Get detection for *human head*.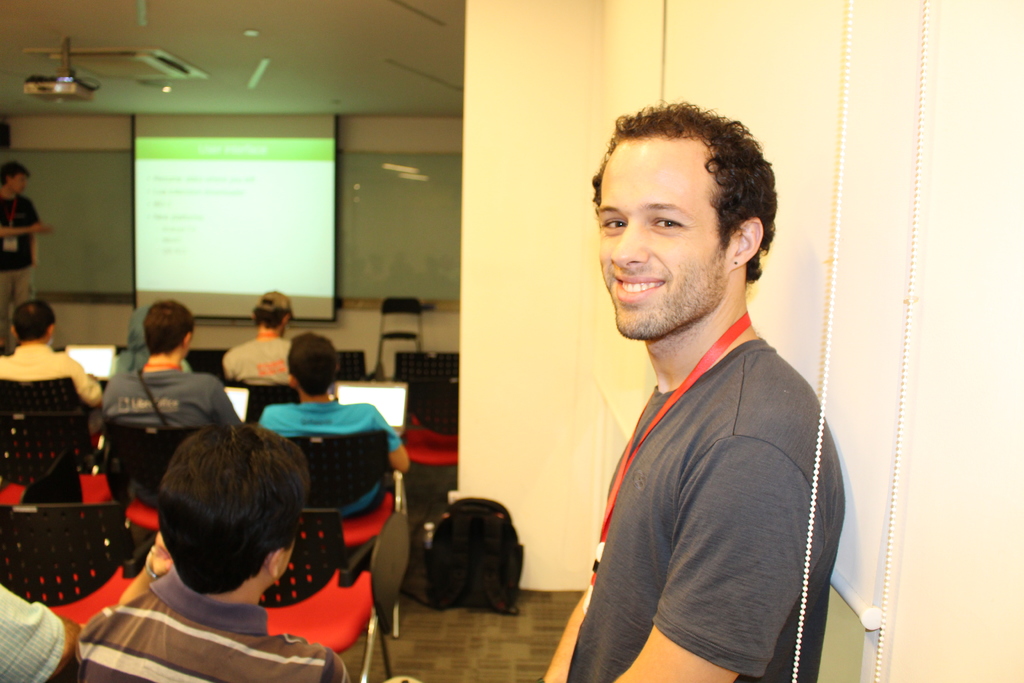
Detection: Rect(283, 327, 340, 411).
